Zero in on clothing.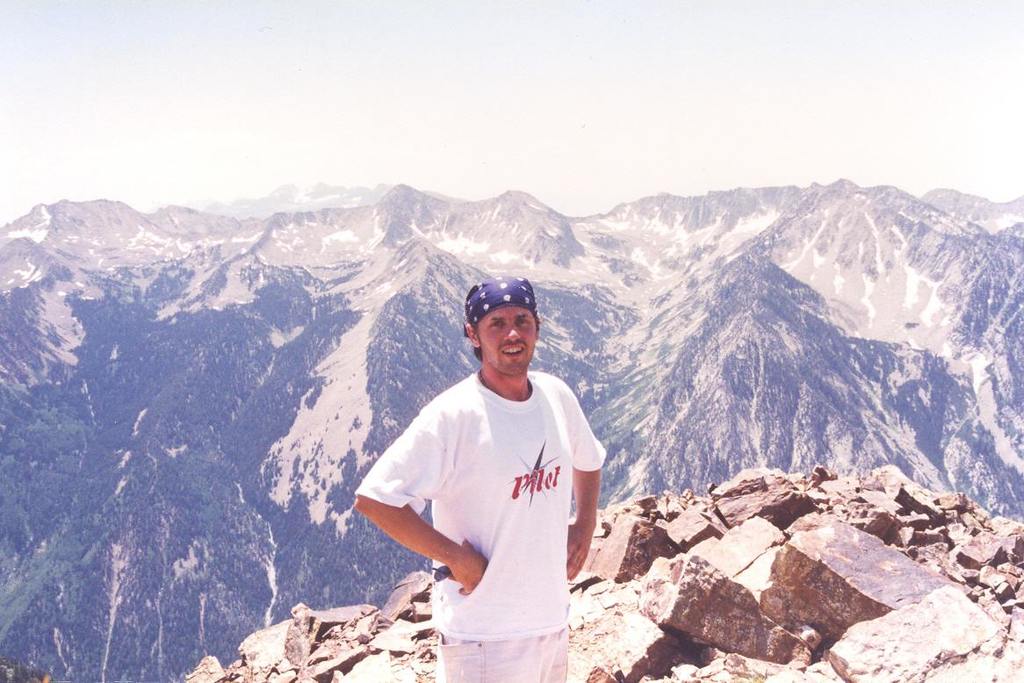
Zeroed in: x1=377 y1=363 x2=601 y2=643.
